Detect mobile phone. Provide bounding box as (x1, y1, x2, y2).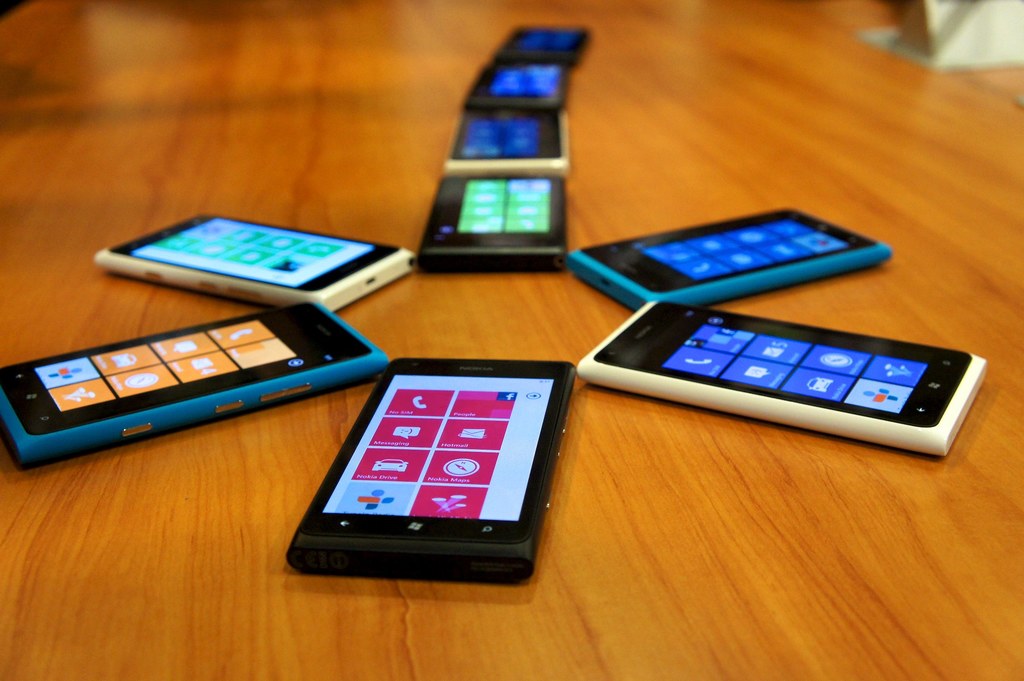
(575, 298, 988, 457).
